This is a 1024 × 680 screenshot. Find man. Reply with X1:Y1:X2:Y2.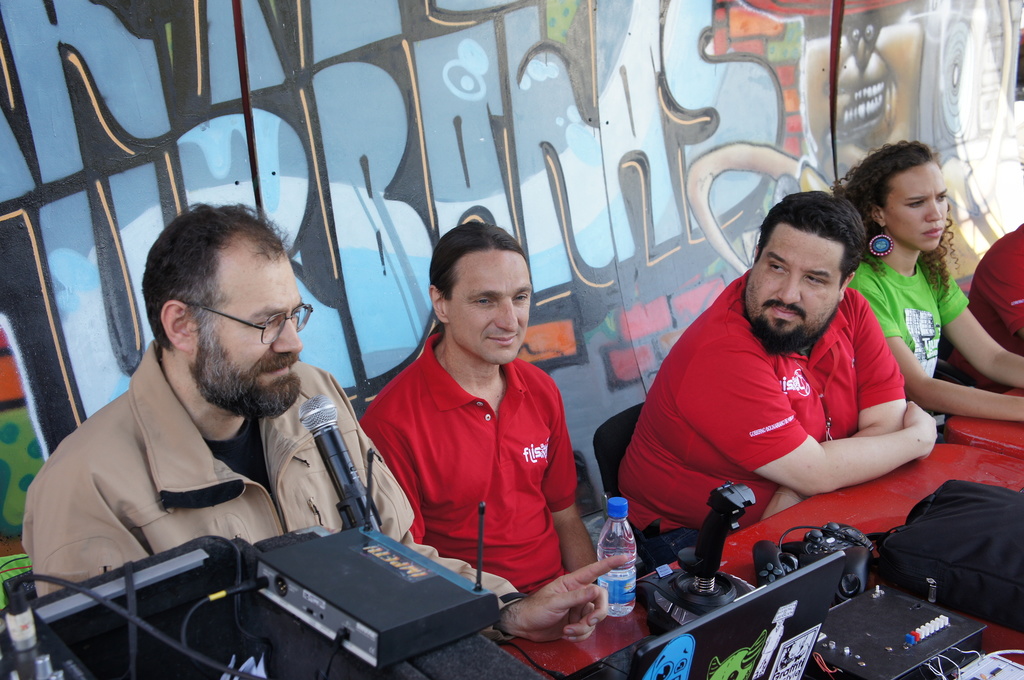
362:224:598:594.
